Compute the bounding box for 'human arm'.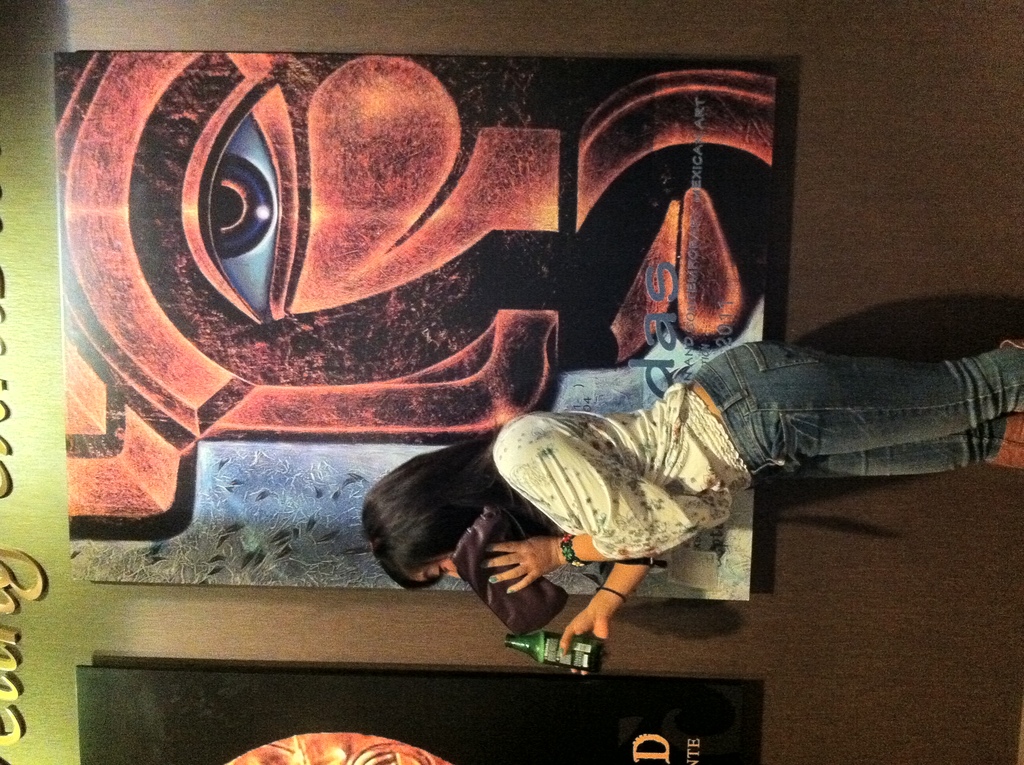
select_region(490, 431, 696, 593).
